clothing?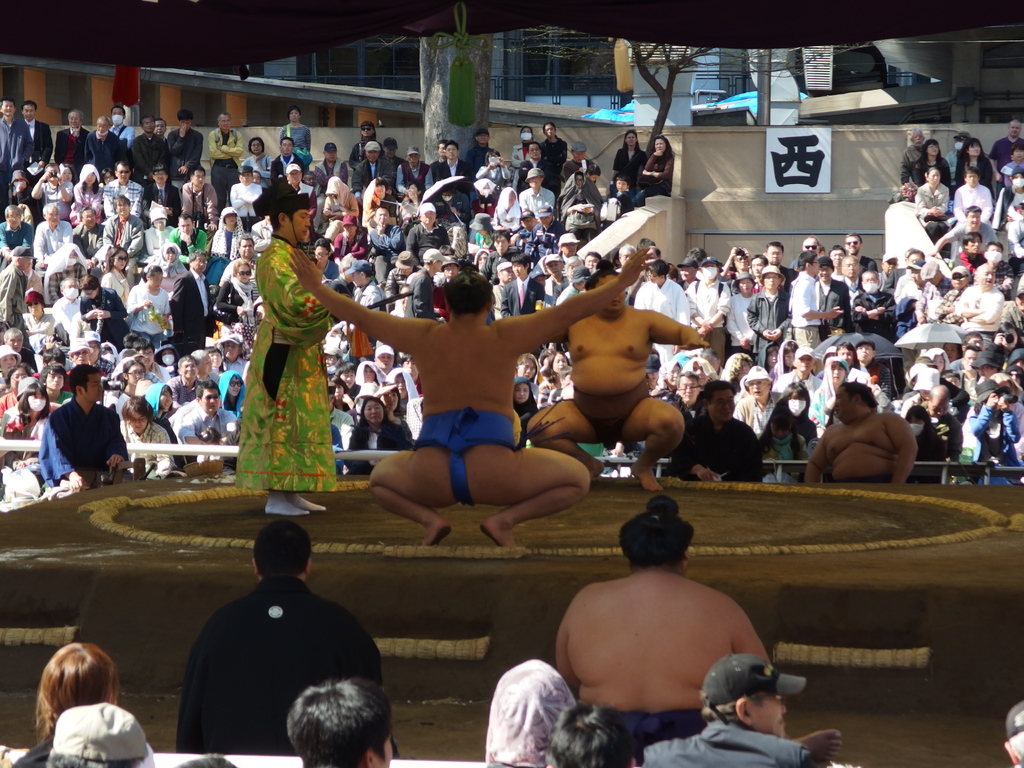
x1=317, y1=161, x2=348, y2=196
